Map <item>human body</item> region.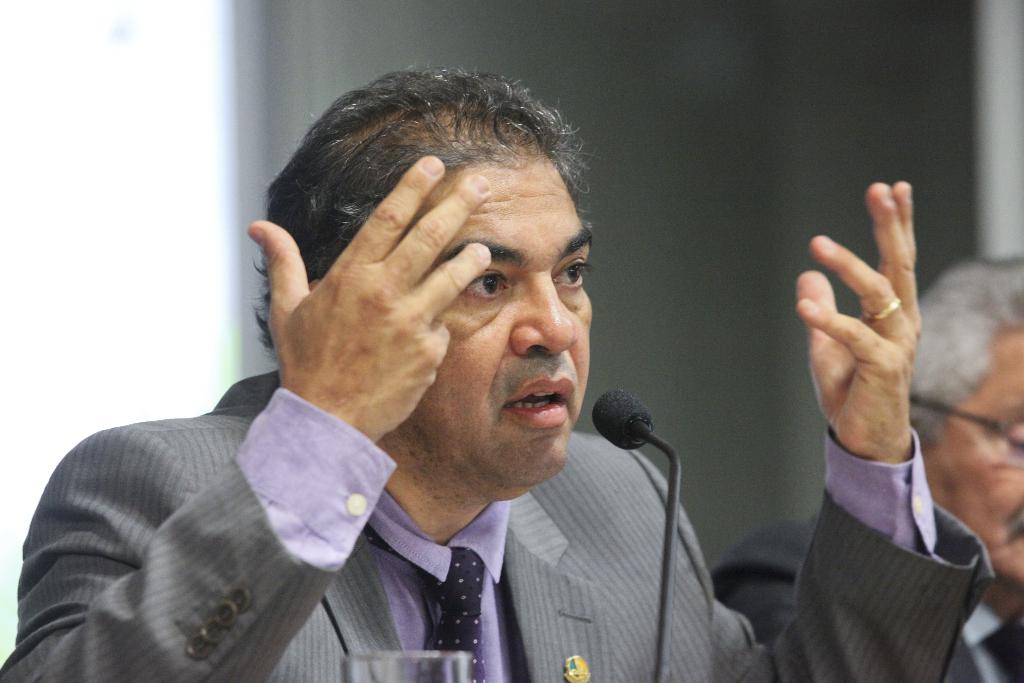
Mapped to (left=714, top=255, right=1023, bottom=682).
